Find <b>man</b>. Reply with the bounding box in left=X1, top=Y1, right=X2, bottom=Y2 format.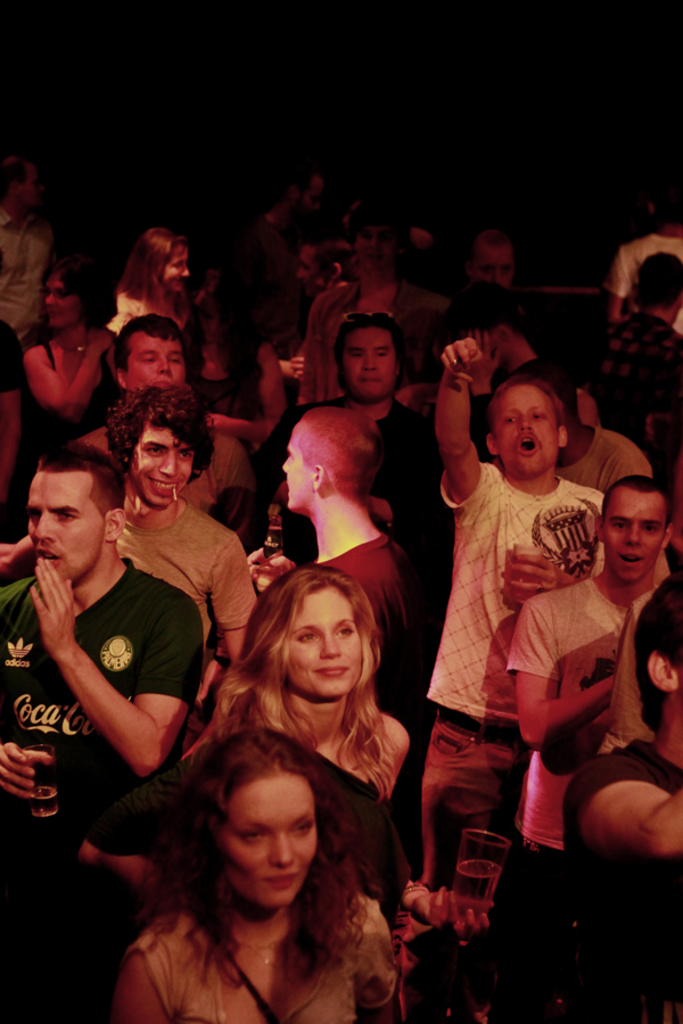
left=265, top=314, right=446, bottom=597.
